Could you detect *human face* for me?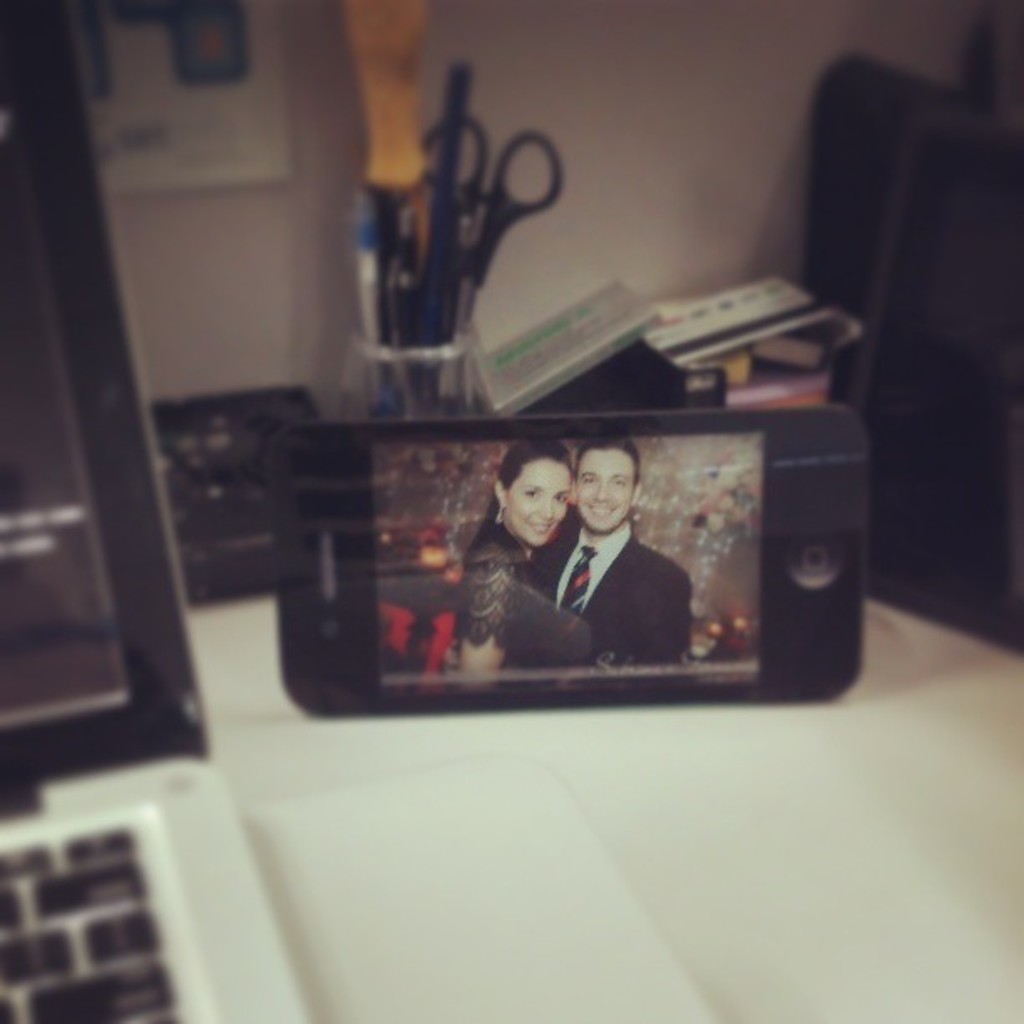
Detection result: 507, 458, 571, 547.
